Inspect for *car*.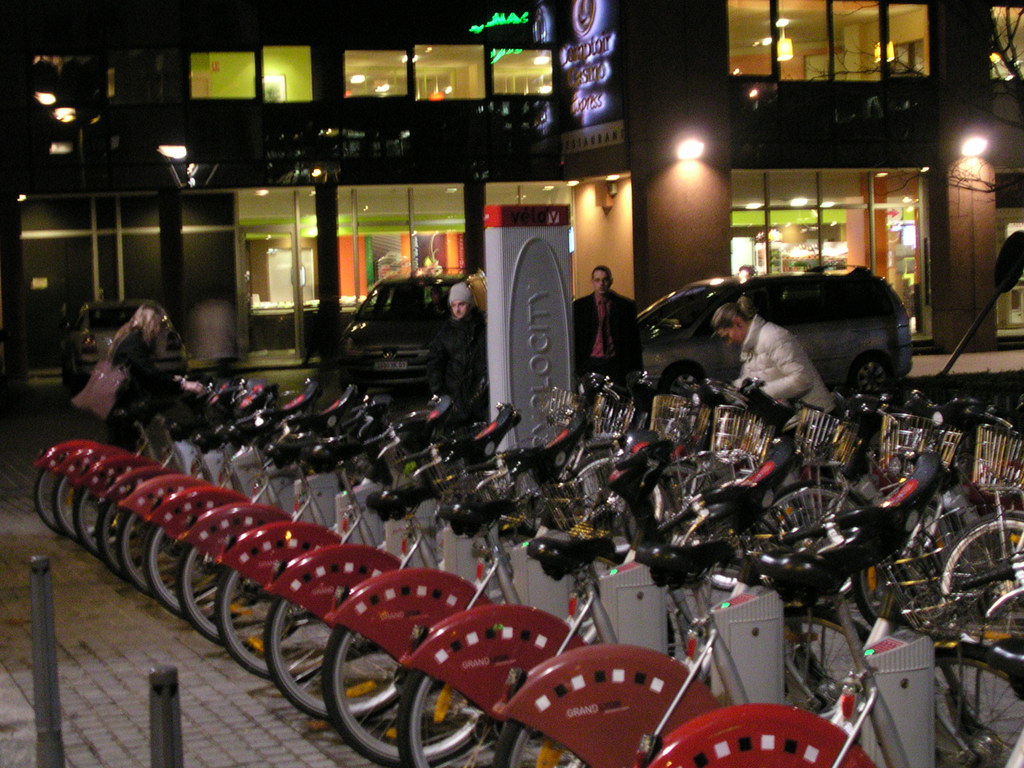
Inspection: [left=68, top=298, right=188, bottom=379].
